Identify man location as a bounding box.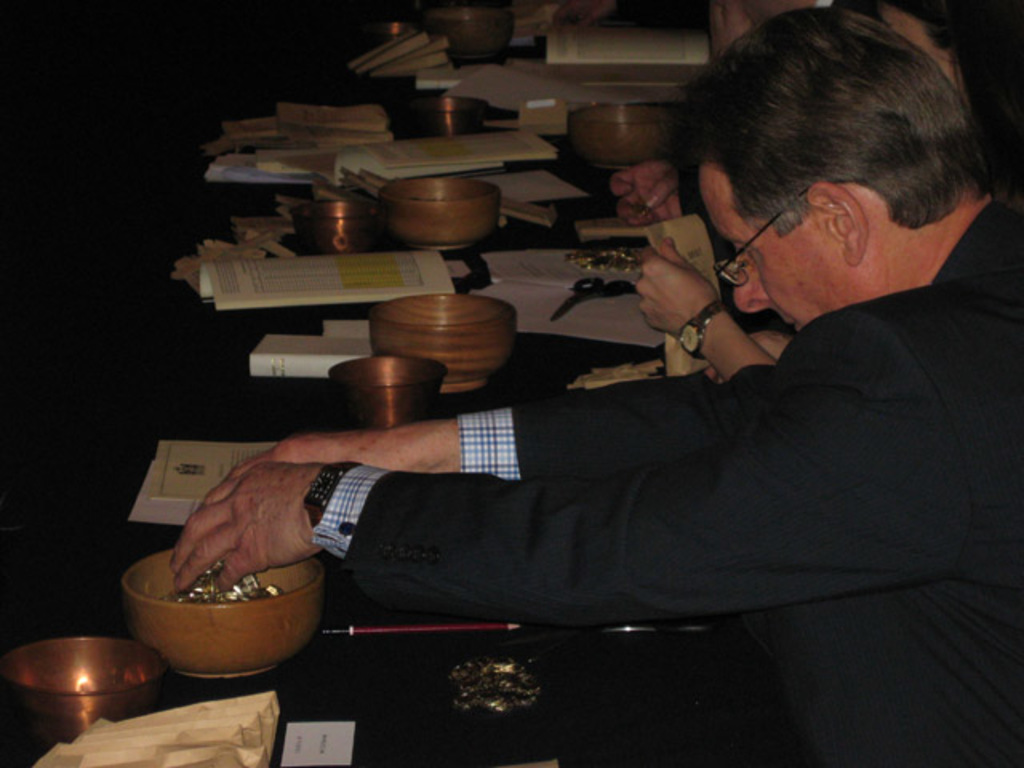
bbox=(166, 0, 1022, 766).
